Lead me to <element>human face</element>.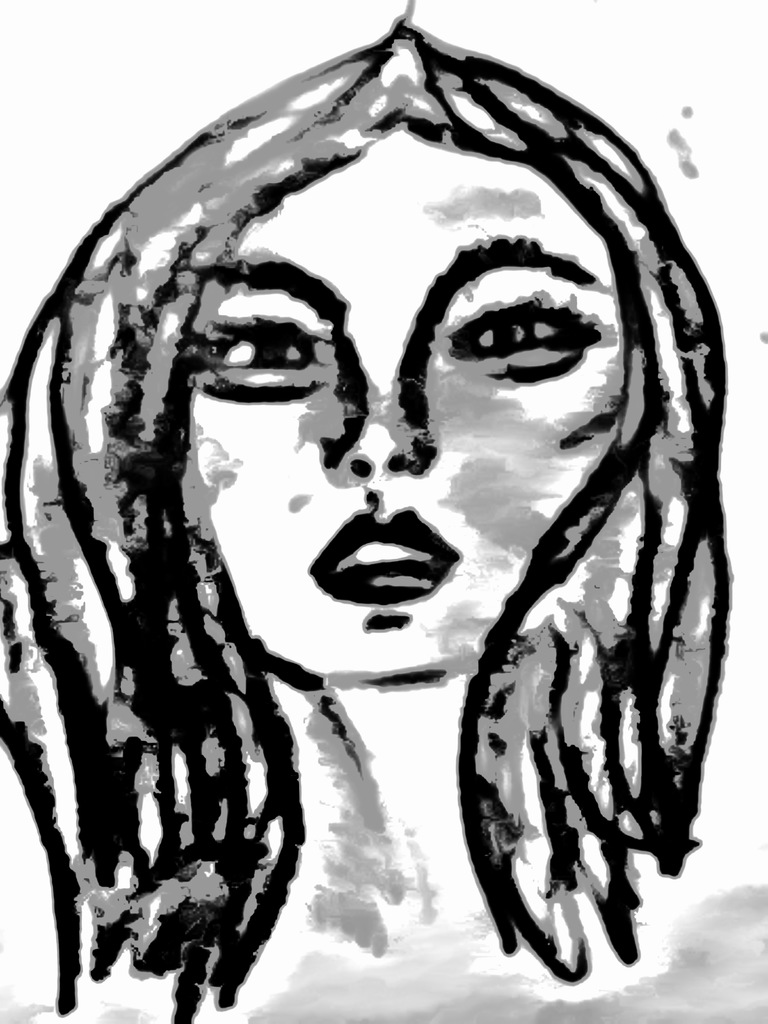
Lead to 183/143/620/678.
